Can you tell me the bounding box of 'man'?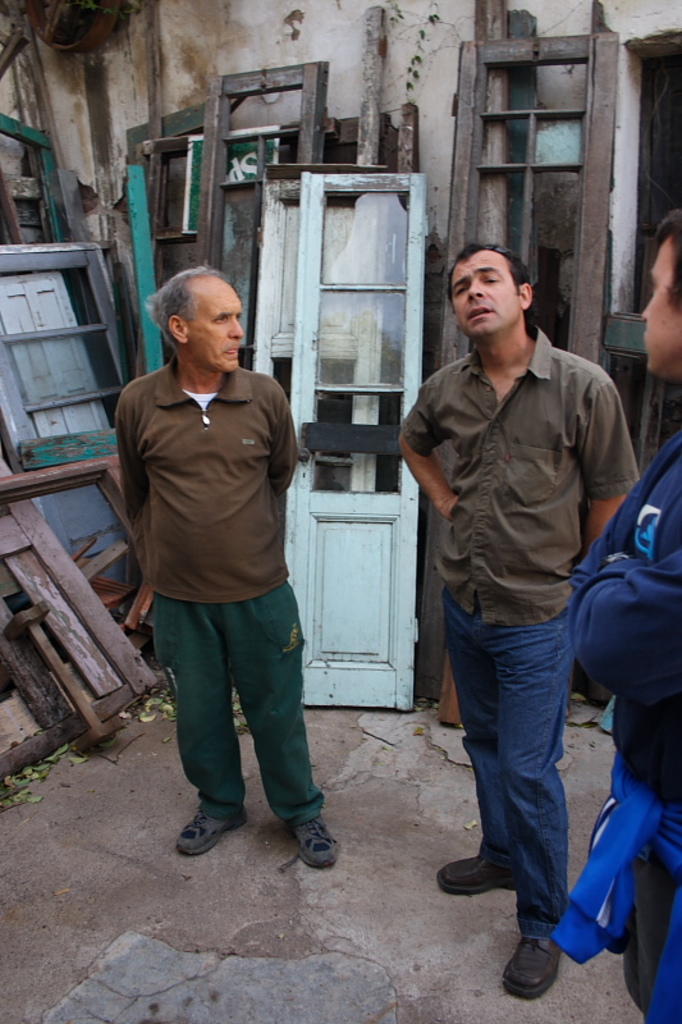
l=383, t=241, r=640, b=1006.
